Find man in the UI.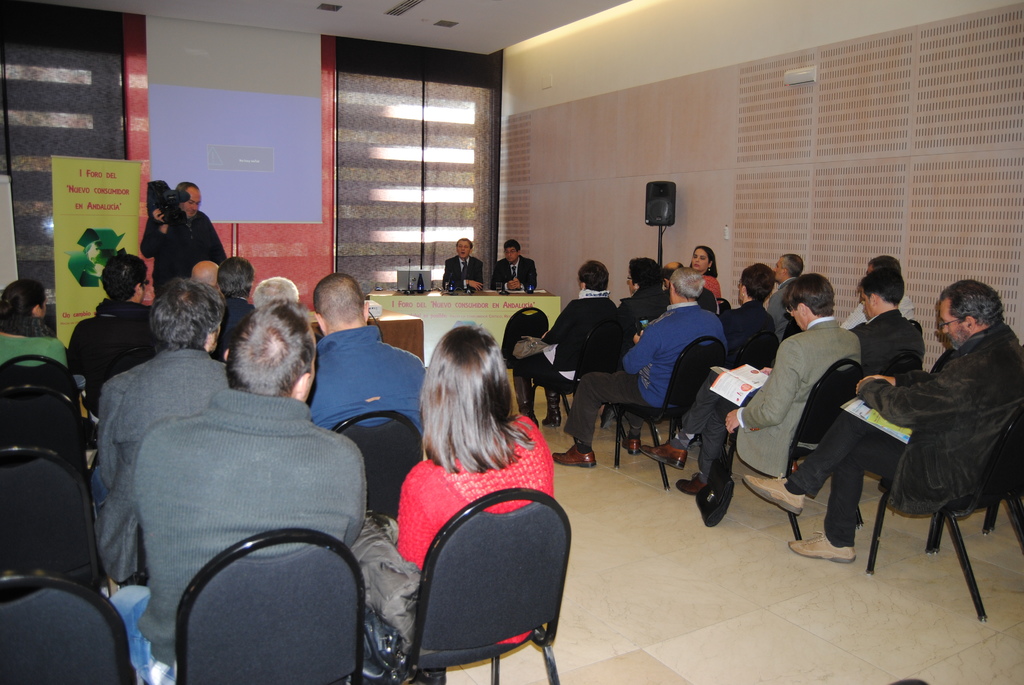
UI element at region(743, 279, 1023, 565).
